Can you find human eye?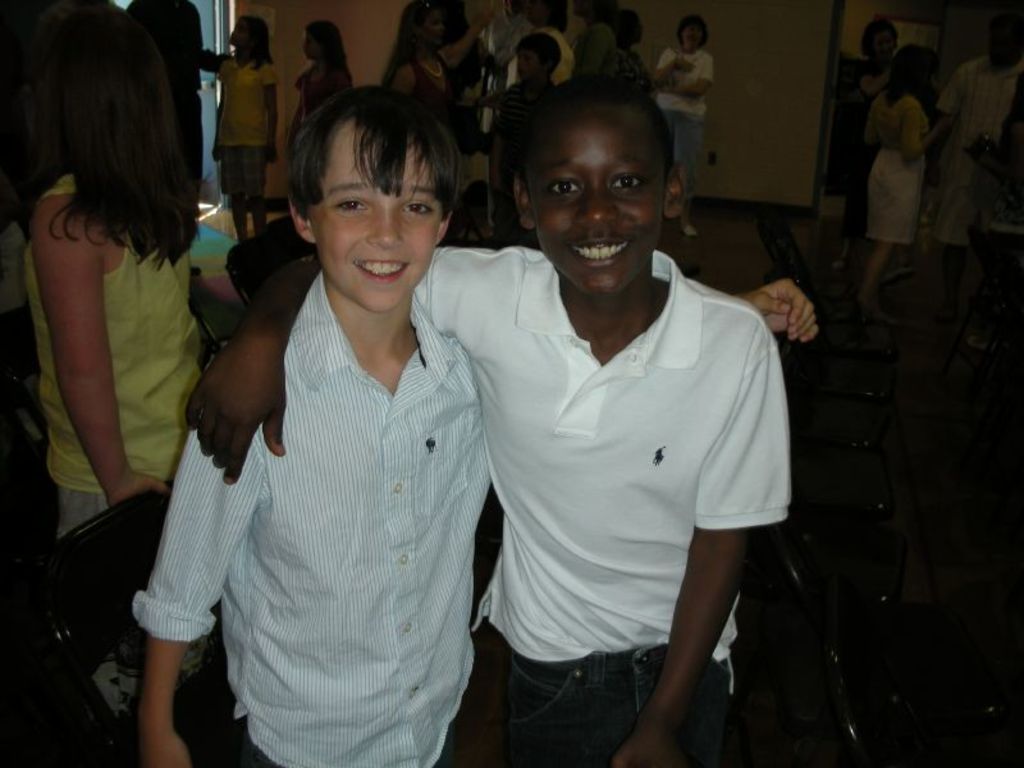
Yes, bounding box: detection(401, 196, 431, 216).
